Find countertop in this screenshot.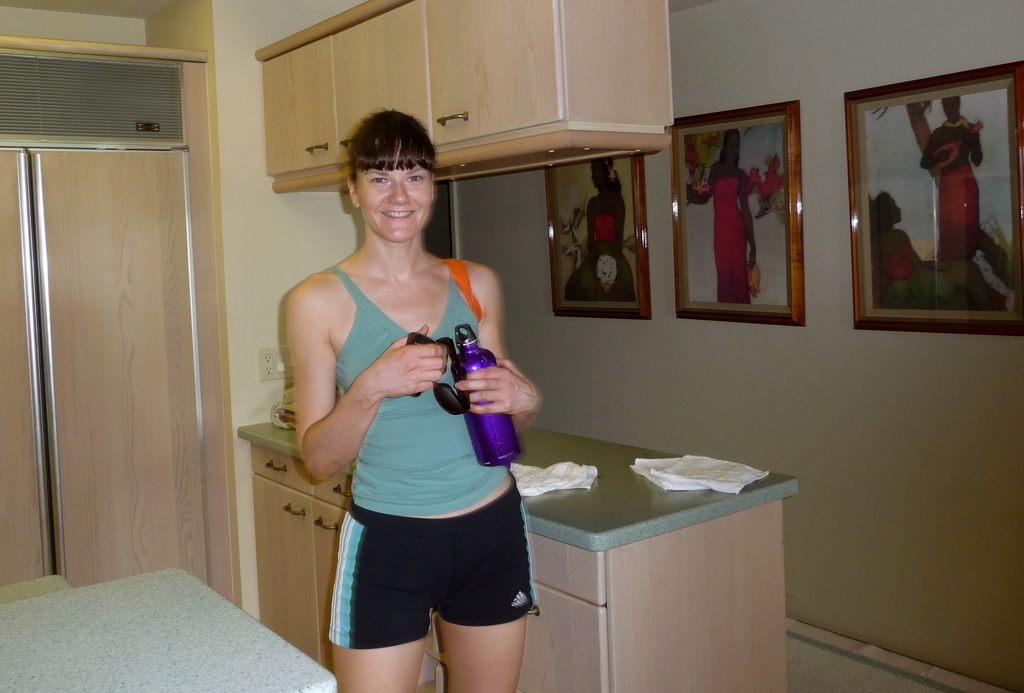
The bounding box for countertop is crop(232, 416, 801, 690).
